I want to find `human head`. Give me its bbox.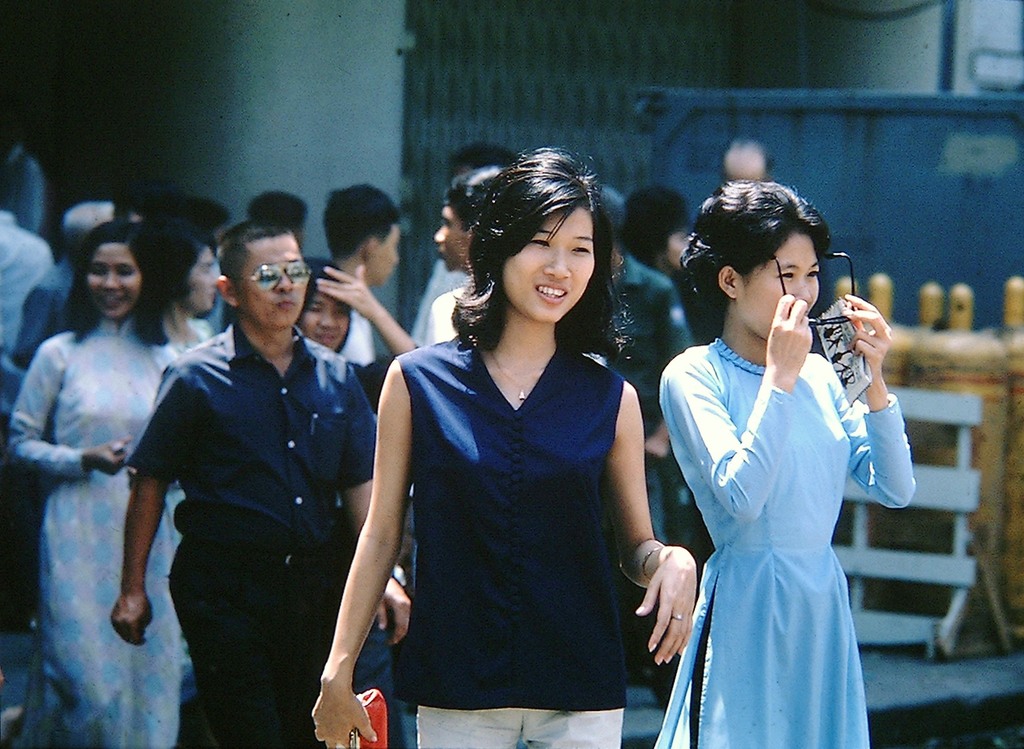
detection(299, 259, 350, 349).
